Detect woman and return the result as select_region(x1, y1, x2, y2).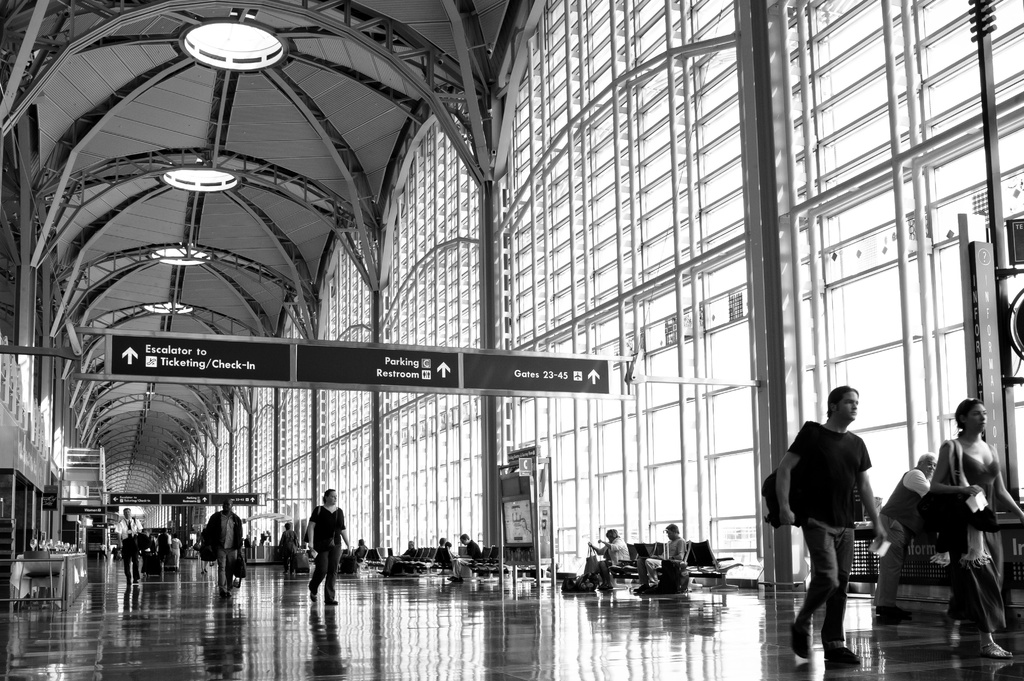
select_region(171, 531, 180, 568).
